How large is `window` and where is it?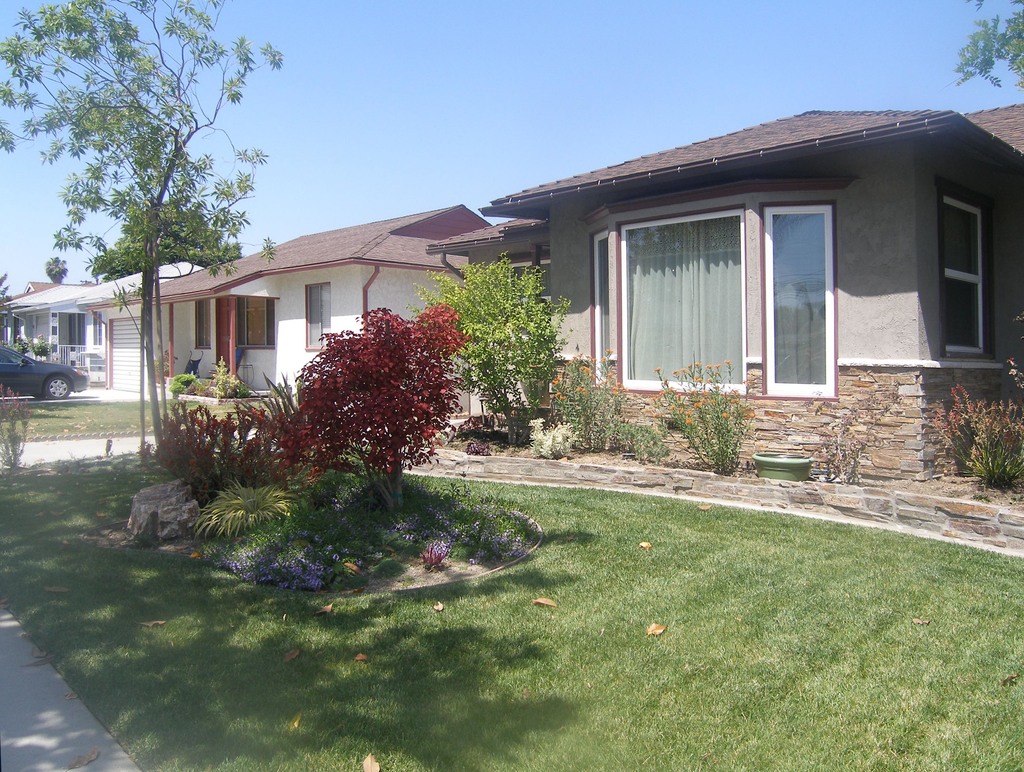
Bounding box: detection(305, 281, 329, 349).
